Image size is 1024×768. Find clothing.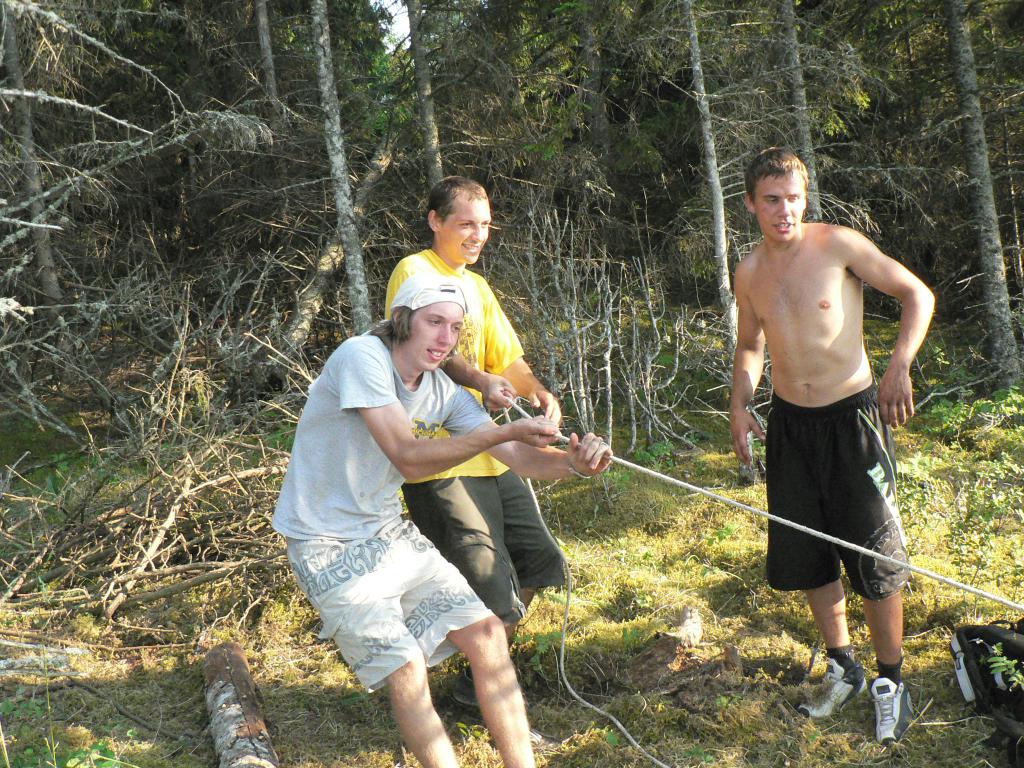
765 388 929 605.
